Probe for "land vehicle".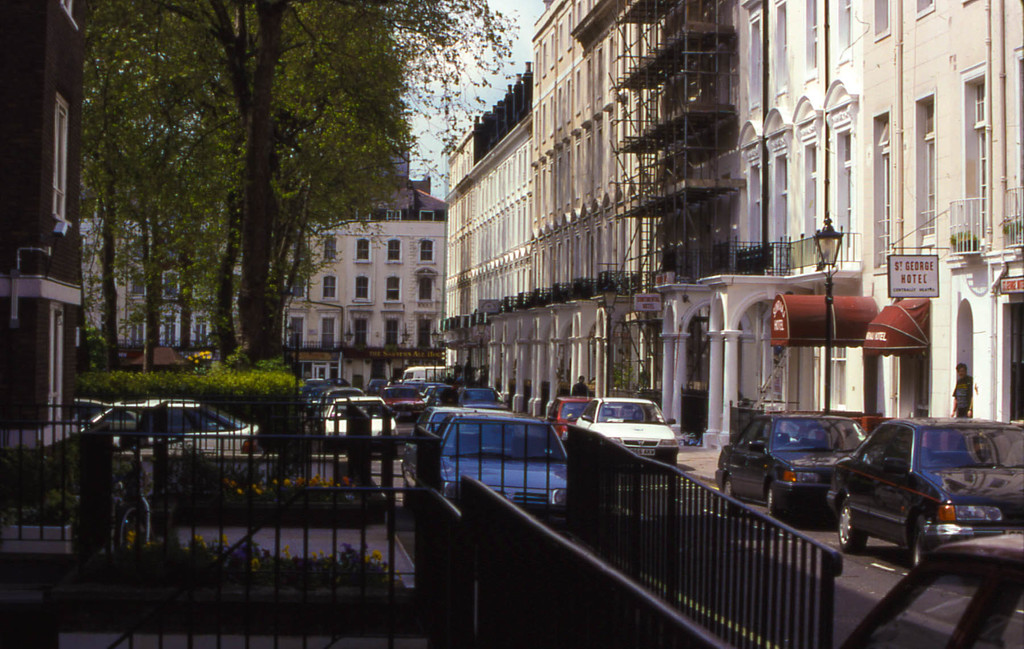
Probe result: (x1=306, y1=375, x2=331, y2=408).
